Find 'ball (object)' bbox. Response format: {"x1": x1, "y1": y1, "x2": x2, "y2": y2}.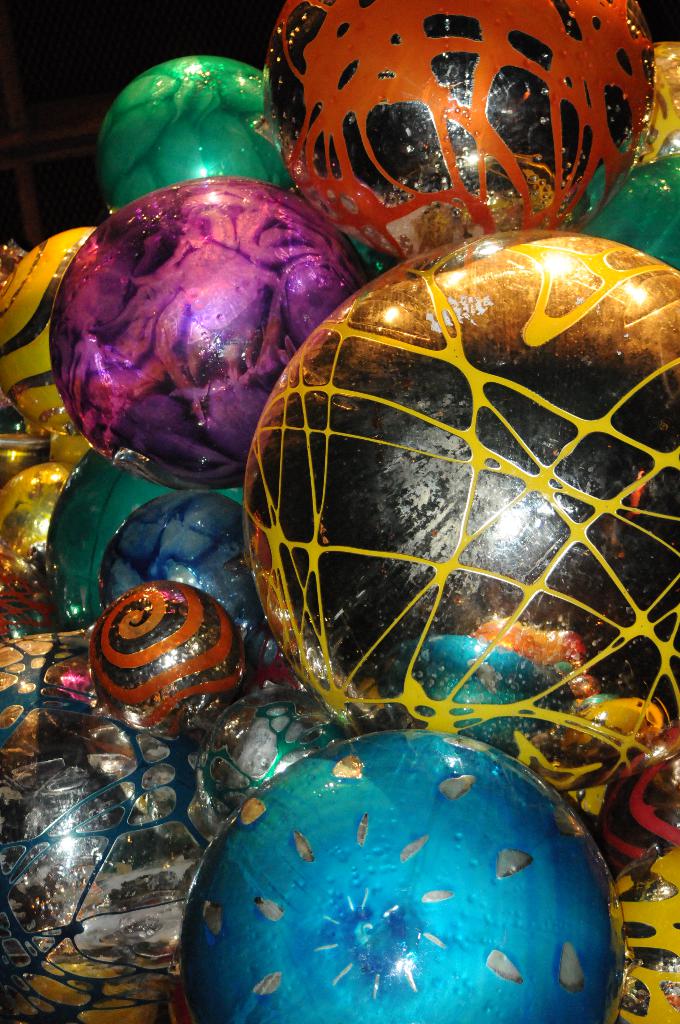
{"x1": 5, "y1": 219, "x2": 96, "y2": 428}.
